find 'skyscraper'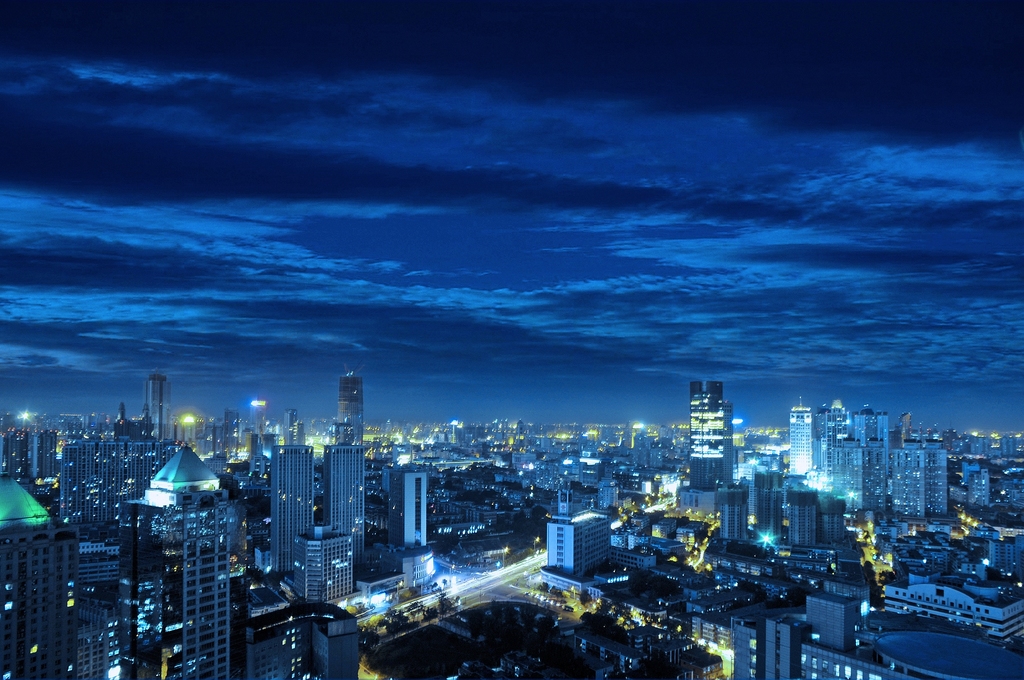
bbox=[273, 445, 313, 572]
